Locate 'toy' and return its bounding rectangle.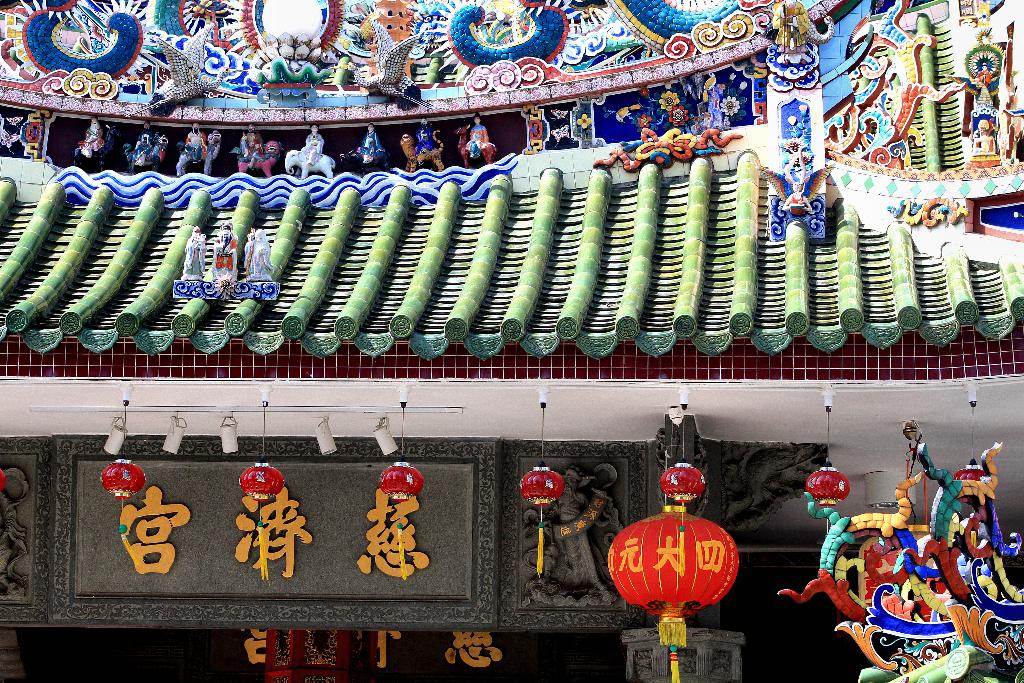
crop(77, 113, 102, 157).
